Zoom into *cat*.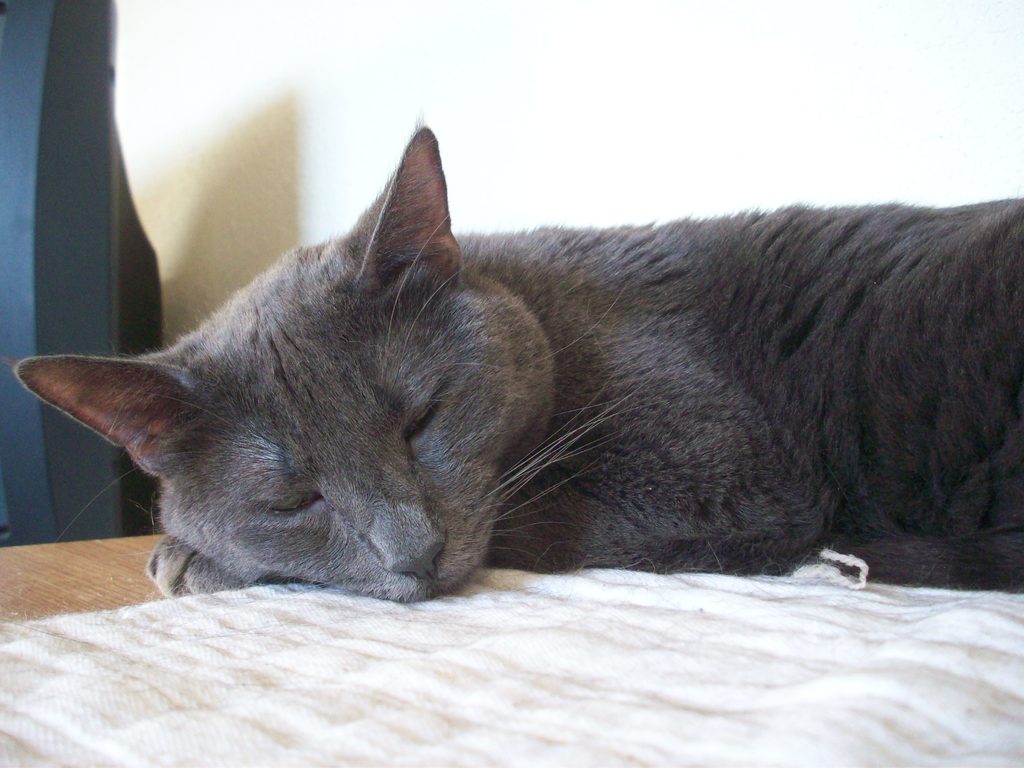
Zoom target: left=0, top=112, right=1023, bottom=618.
